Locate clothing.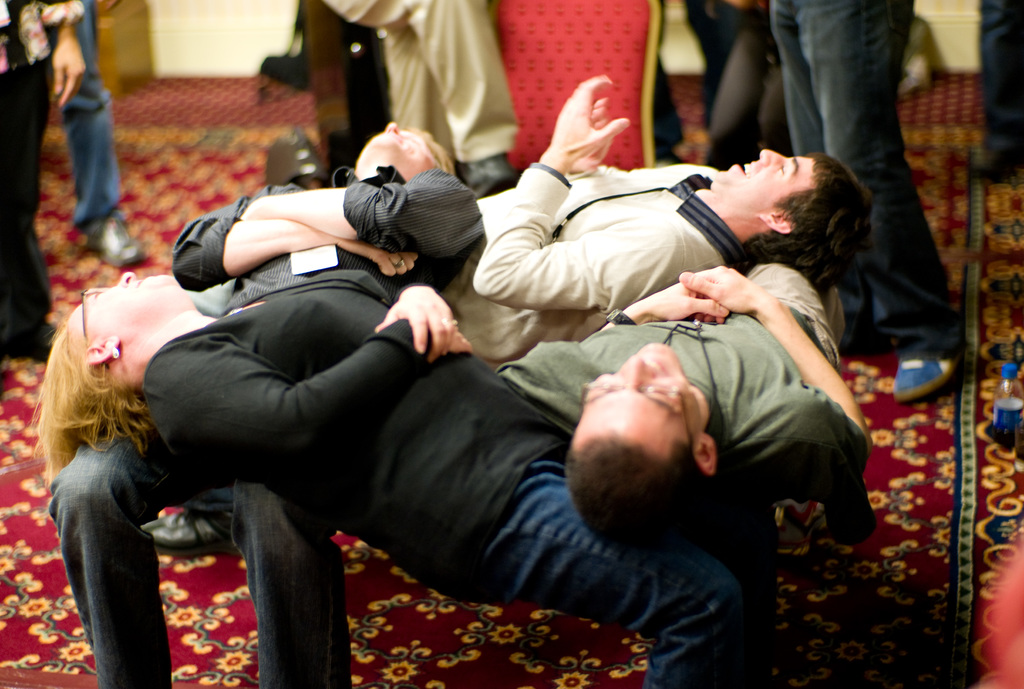
Bounding box: 321, 0, 520, 170.
